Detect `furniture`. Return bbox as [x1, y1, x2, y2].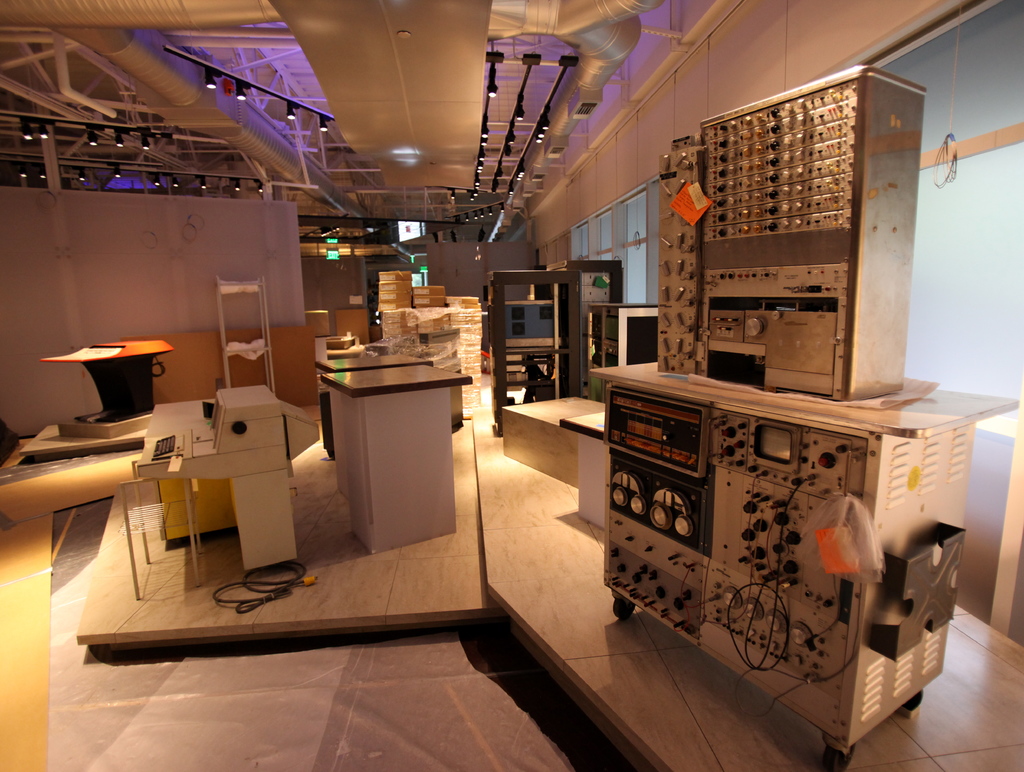
[316, 350, 433, 372].
